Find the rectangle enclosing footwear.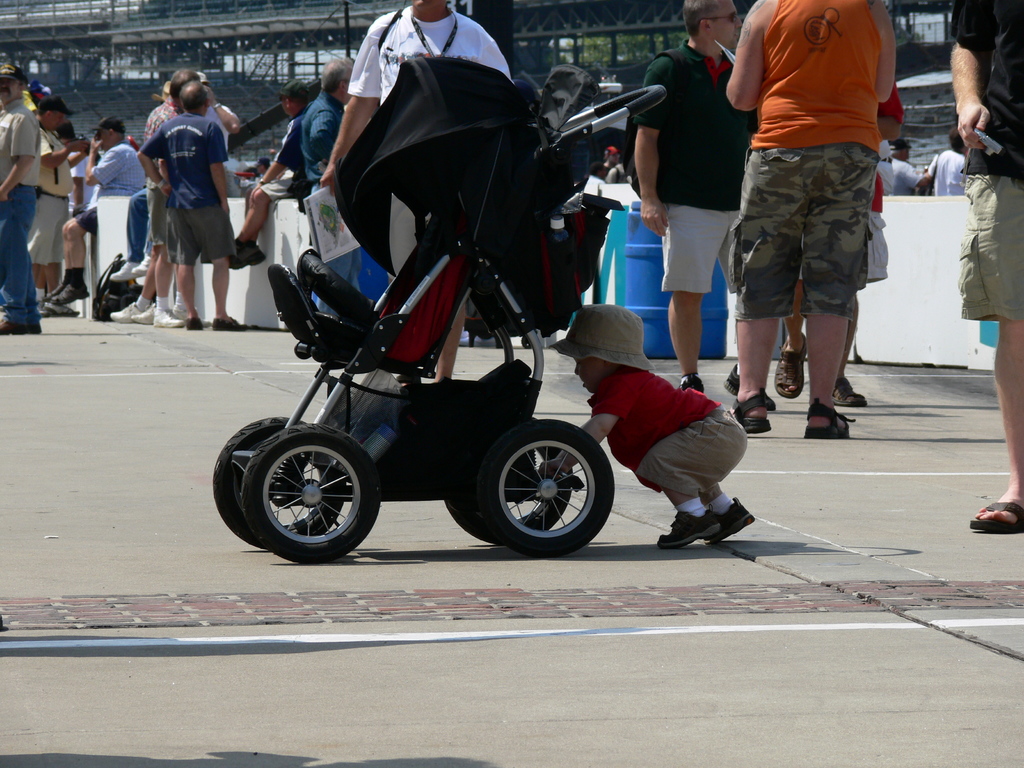
(966, 501, 1023, 537).
